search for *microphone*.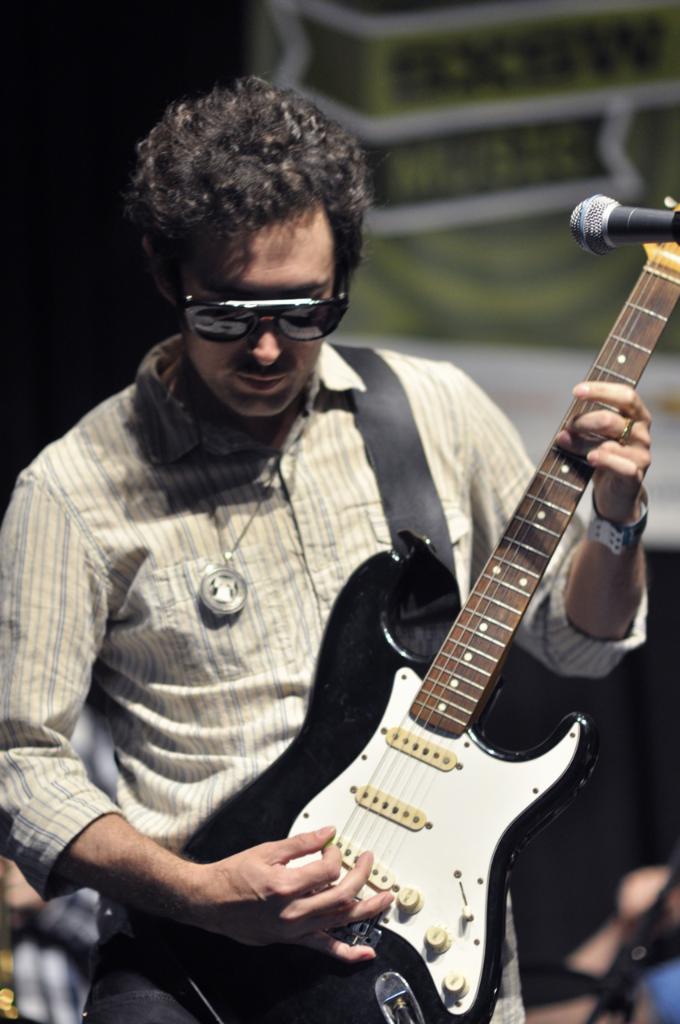
Found at (x1=566, y1=193, x2=679, y2=253).
